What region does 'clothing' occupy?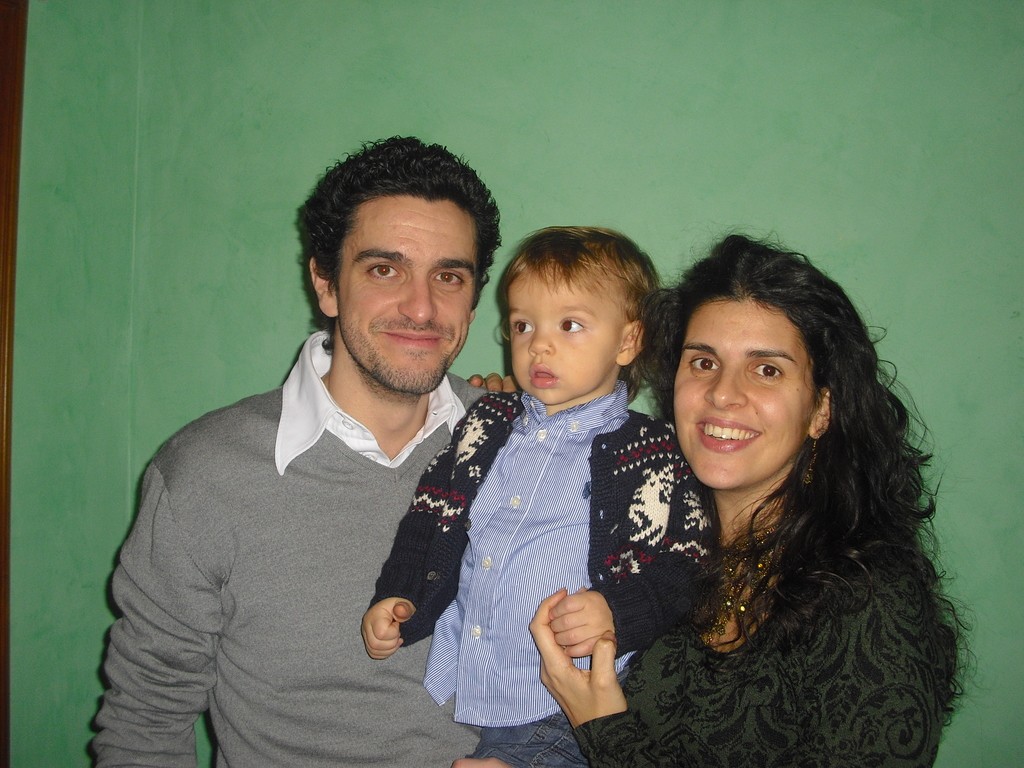
(89, 331, 496, 767).
